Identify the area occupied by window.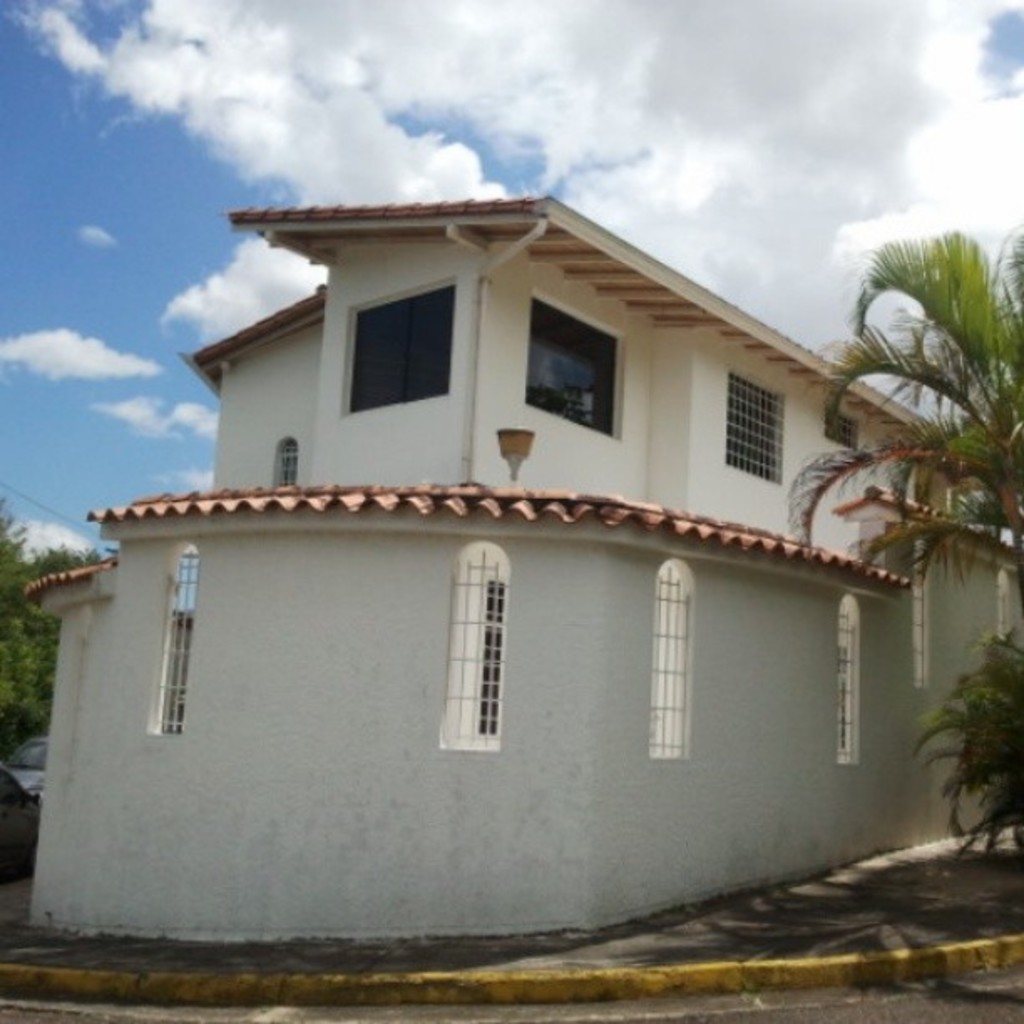
Area: [x1=904, y1=545, x2=945, y2=694].
